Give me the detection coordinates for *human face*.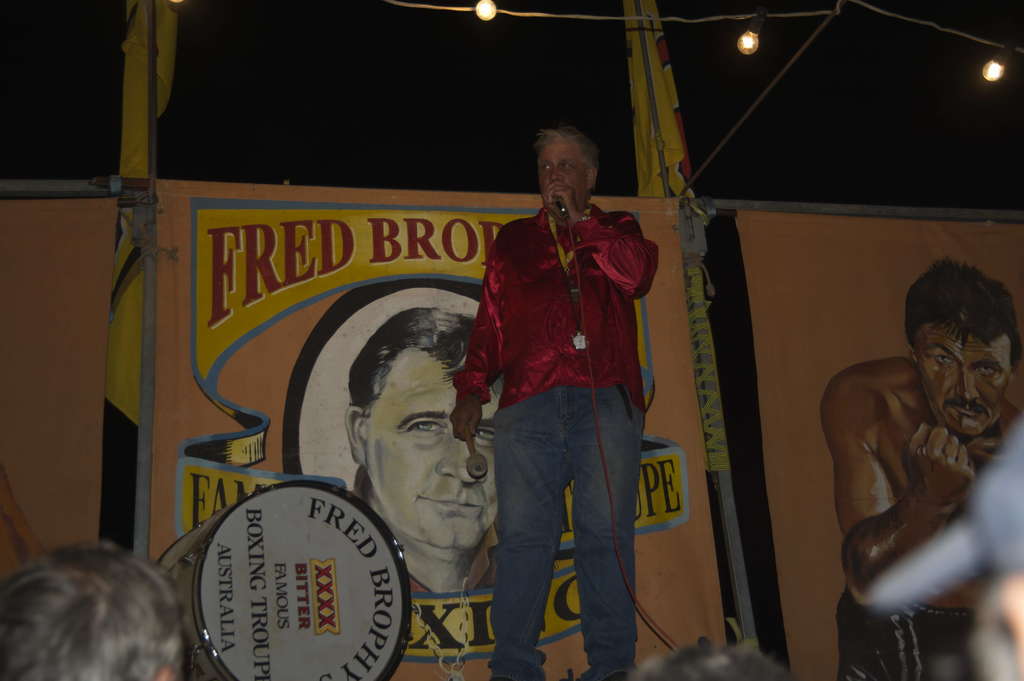
pyautogui.locateOnScreen(915, 327, 1016, 438).
